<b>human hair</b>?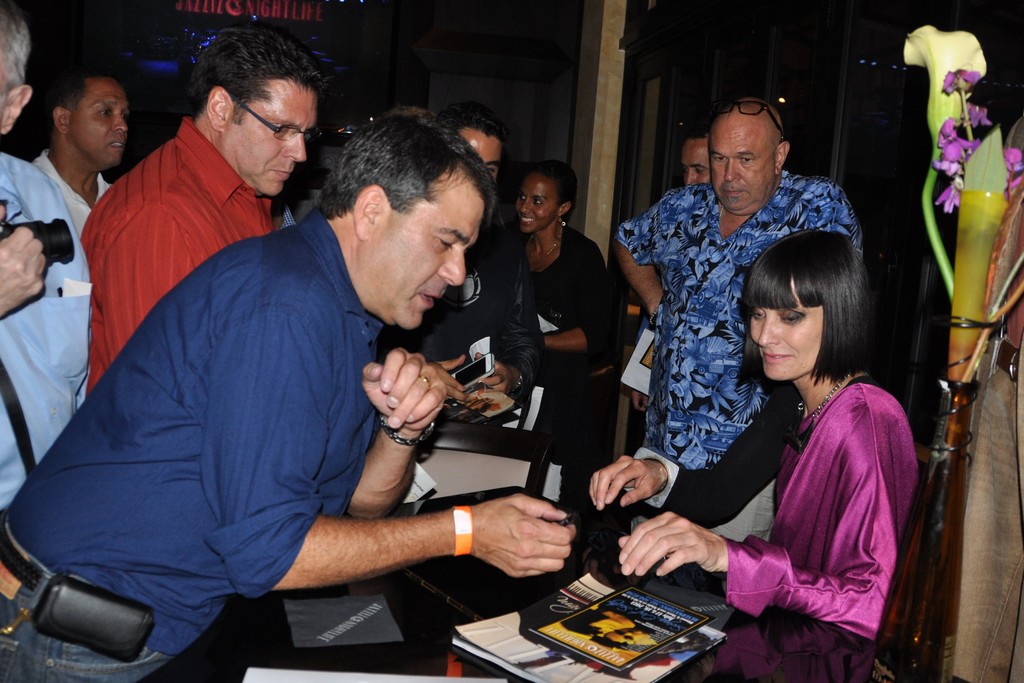
51:63:116:110
